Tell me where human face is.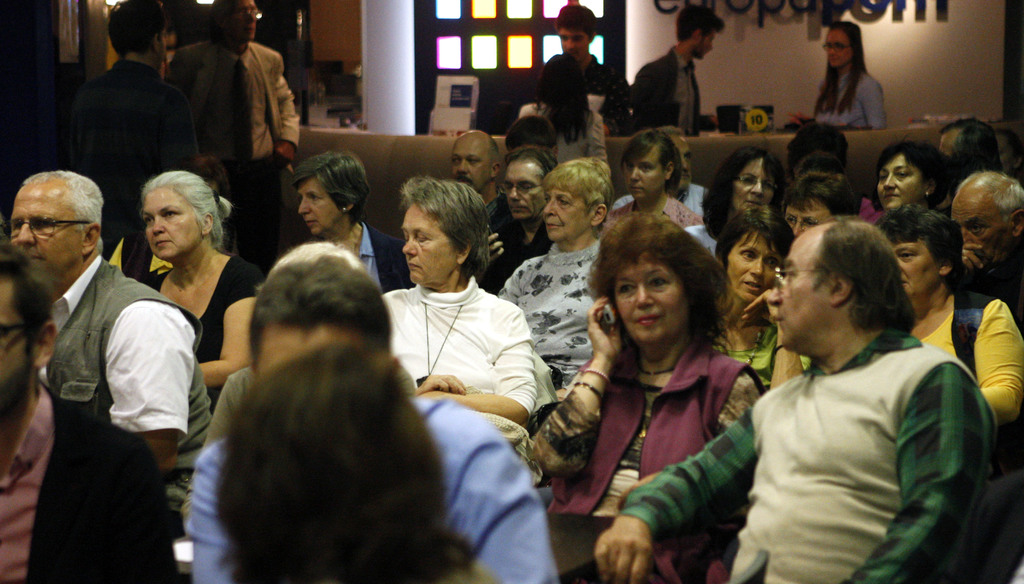
human face is at <region>783, 200, 829, 235</region>.
